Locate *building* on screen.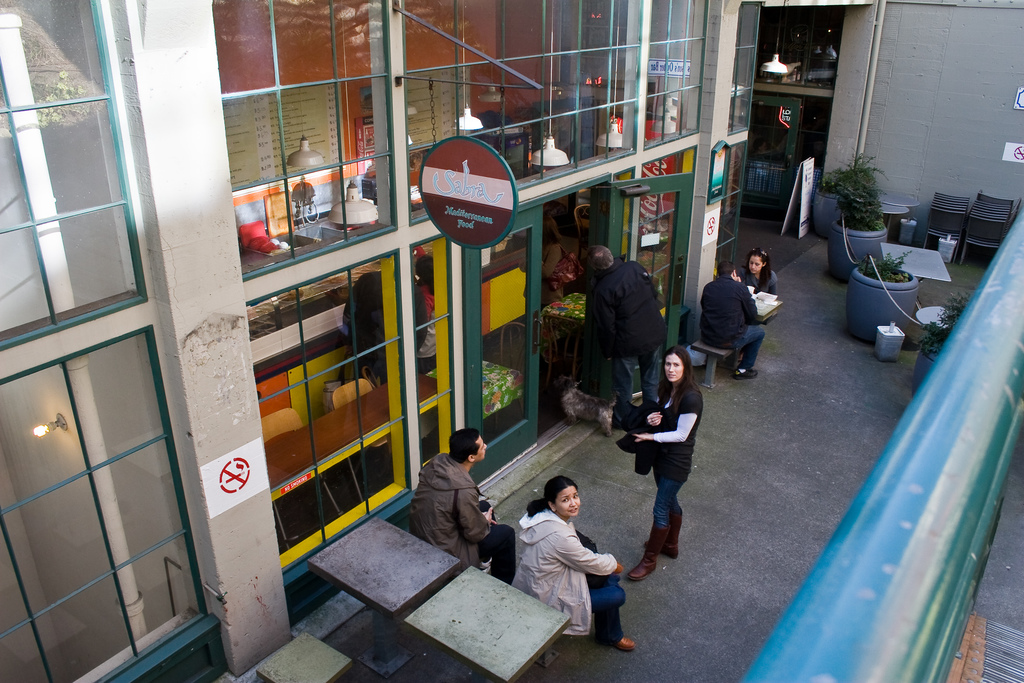
On screen at bbox=(758, 0, 1023, 235).
